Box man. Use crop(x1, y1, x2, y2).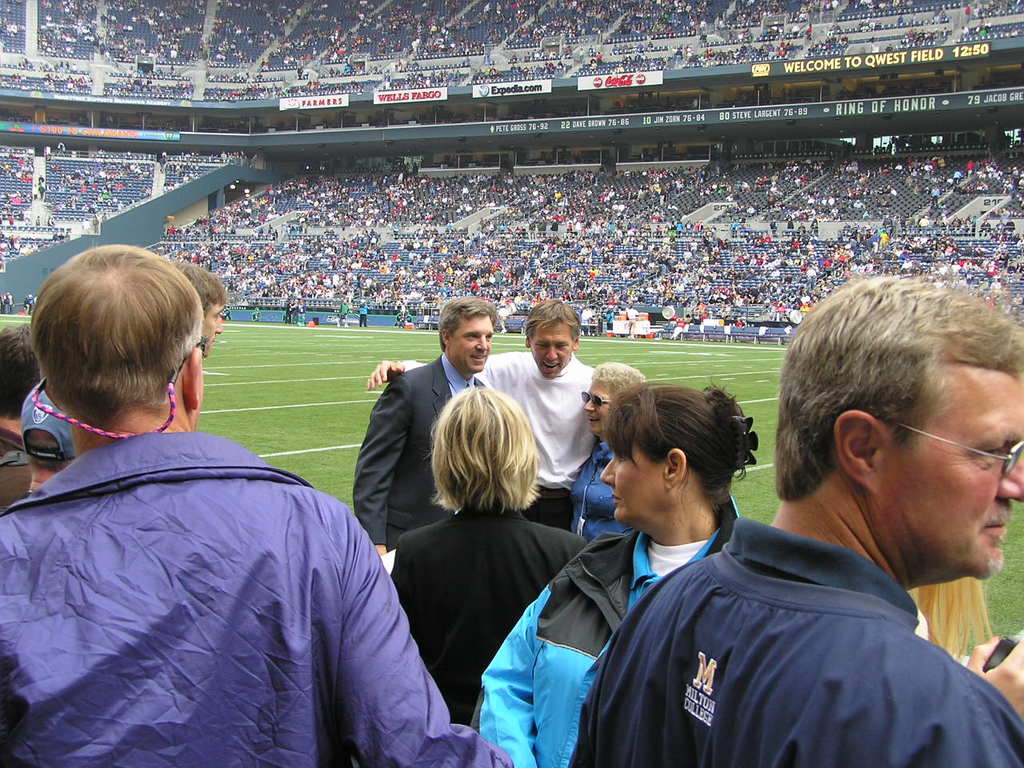
crop(365, 302, 597, 534).
